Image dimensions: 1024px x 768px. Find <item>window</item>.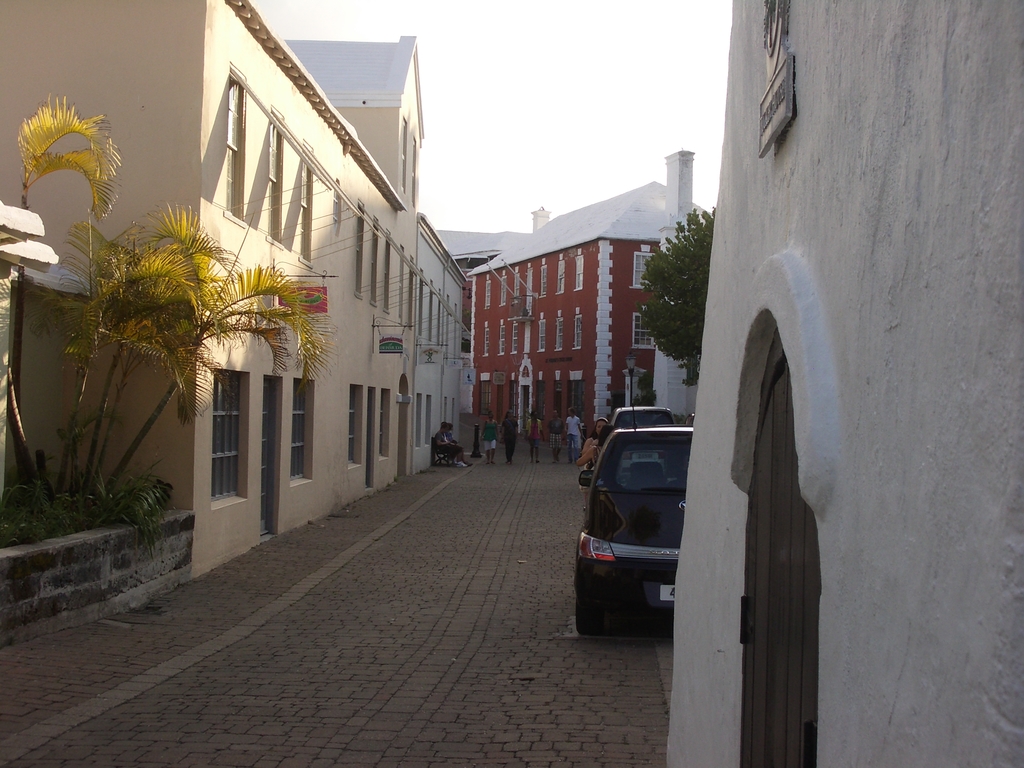
(481, 322, 488, 355).
